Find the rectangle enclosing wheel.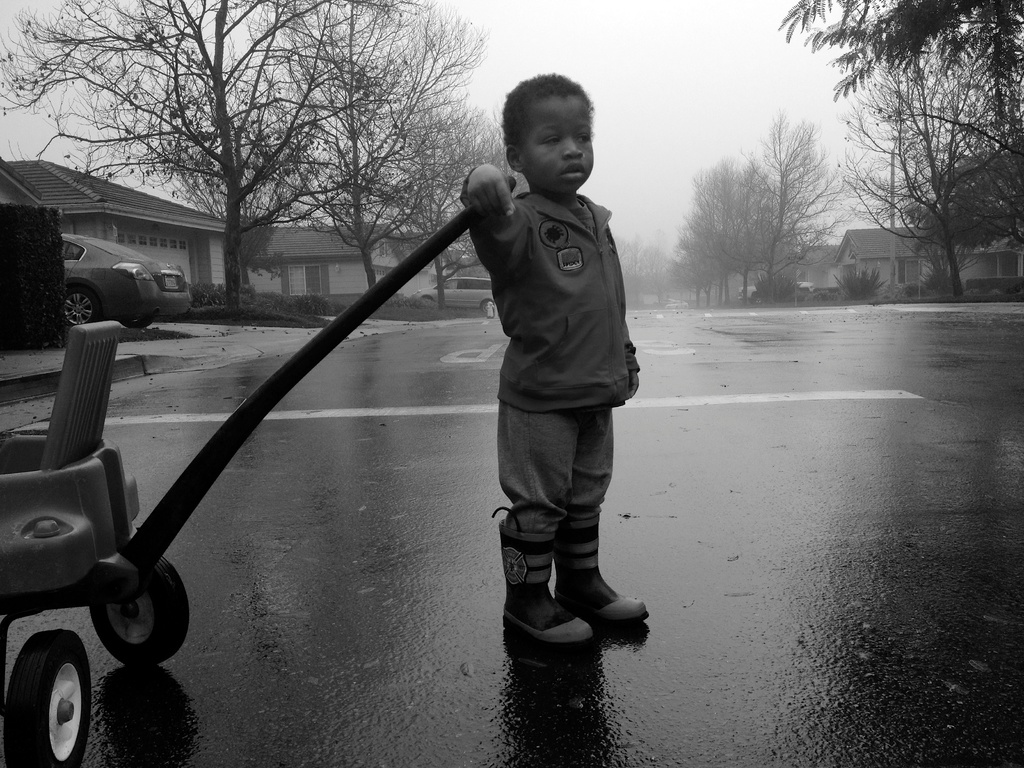
[x1=417, y1=294, x2=438, y2=312].
